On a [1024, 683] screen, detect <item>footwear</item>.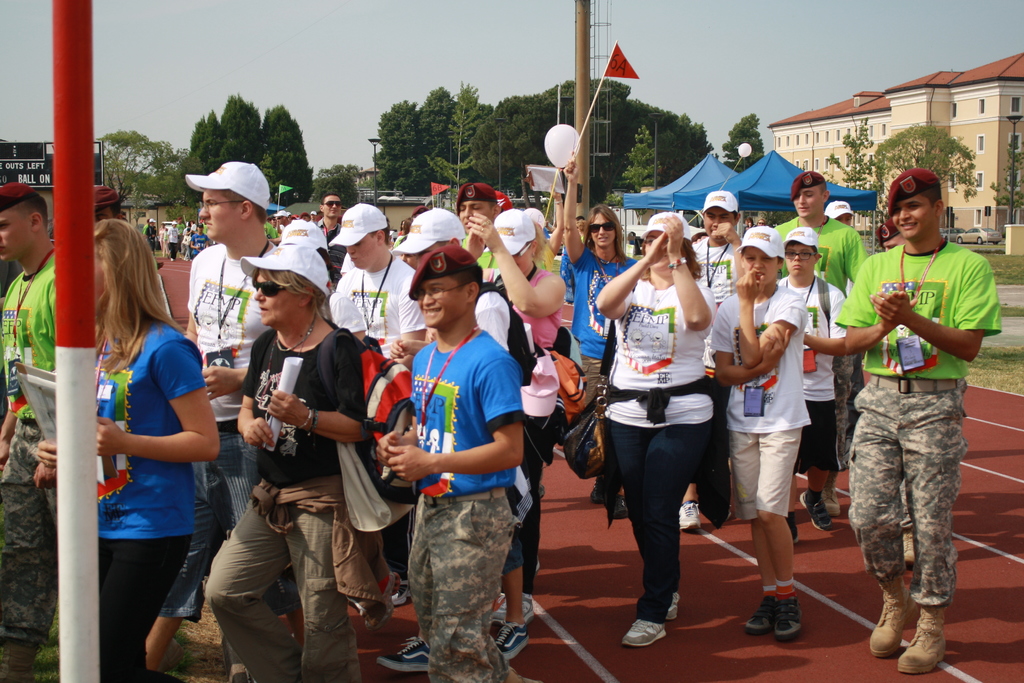
left=616, top=618, right=669, bottom=646.
